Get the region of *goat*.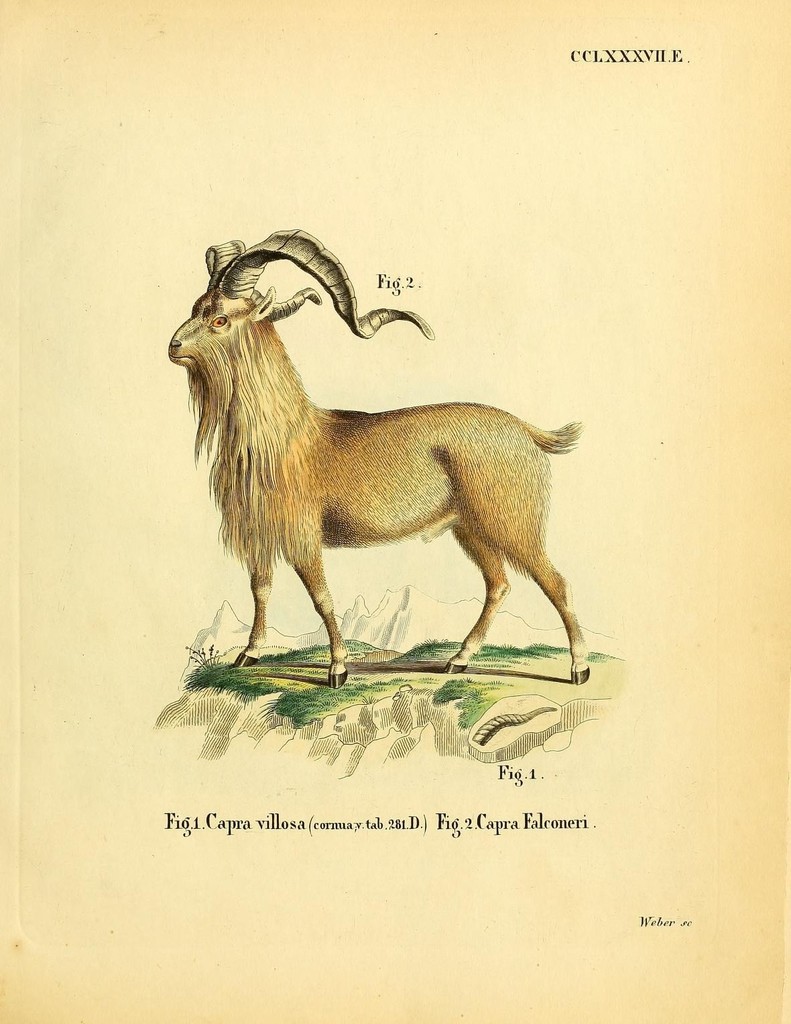
167:219:609:753.
